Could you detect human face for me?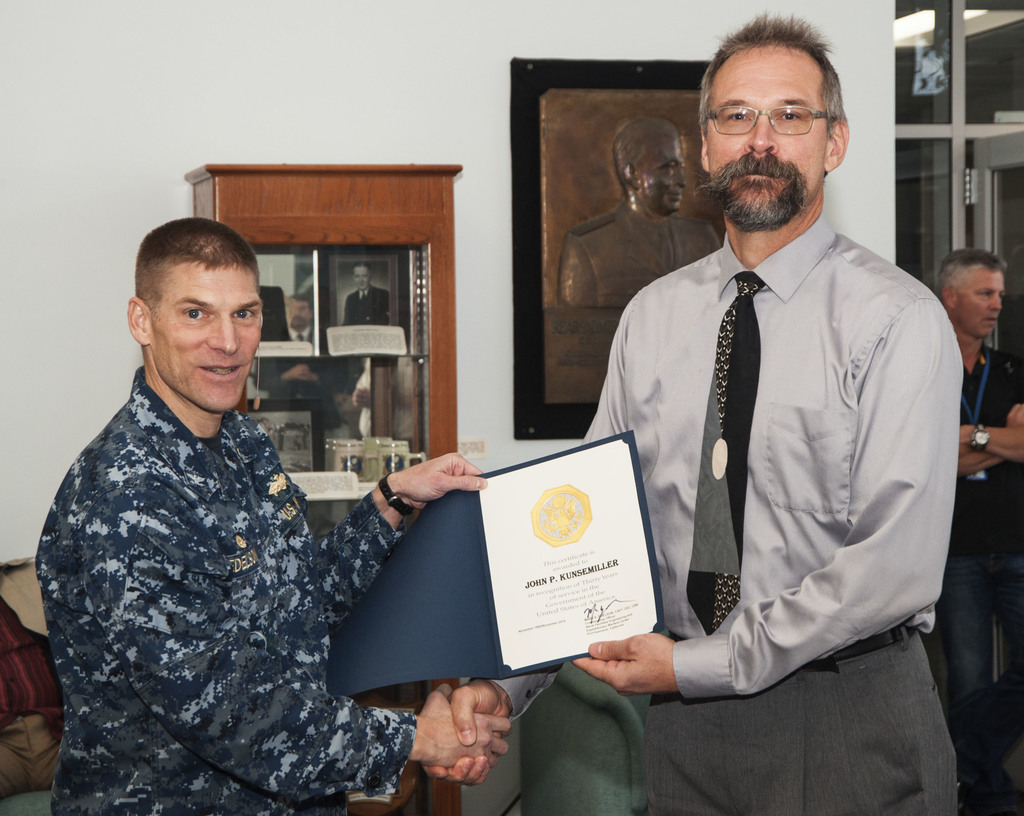
Detection result: [353, 265, 369, 289].
